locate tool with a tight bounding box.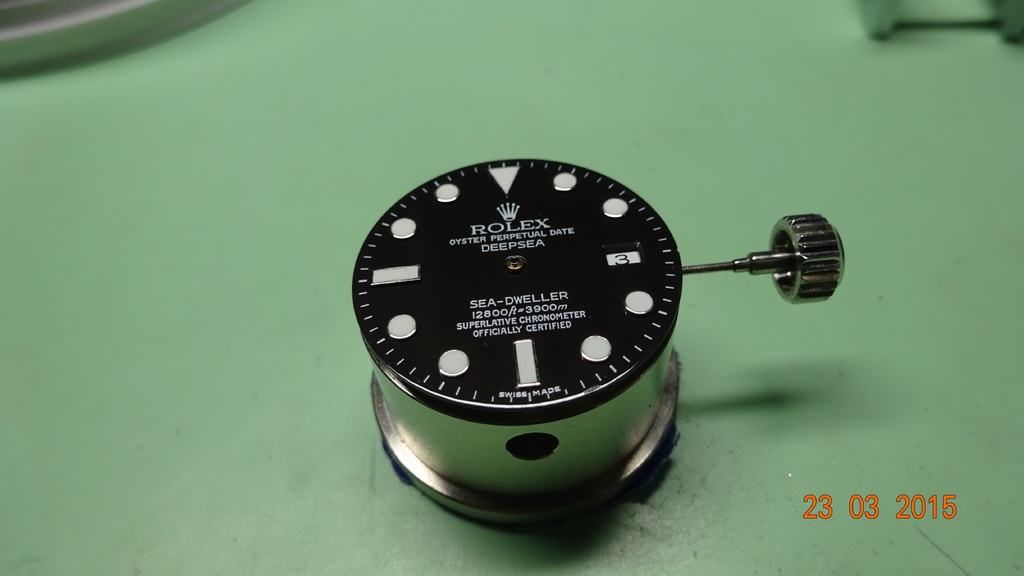
(358, 132, 820, 479).
